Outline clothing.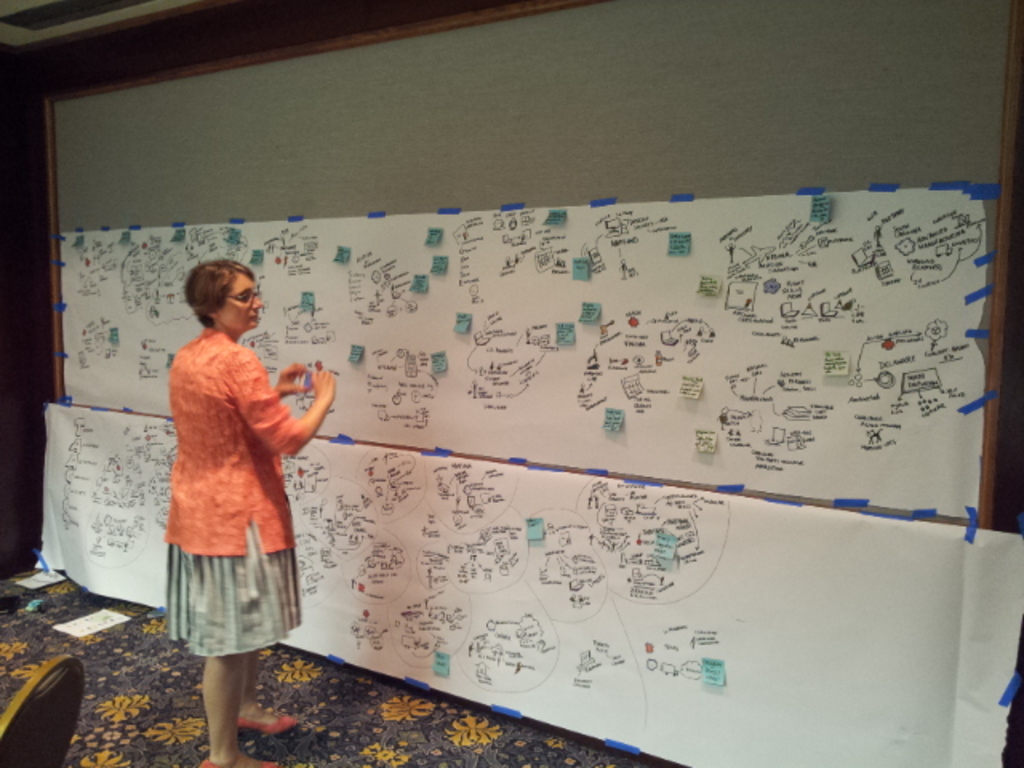
Outline: locate(144, 312, 306, 646).
